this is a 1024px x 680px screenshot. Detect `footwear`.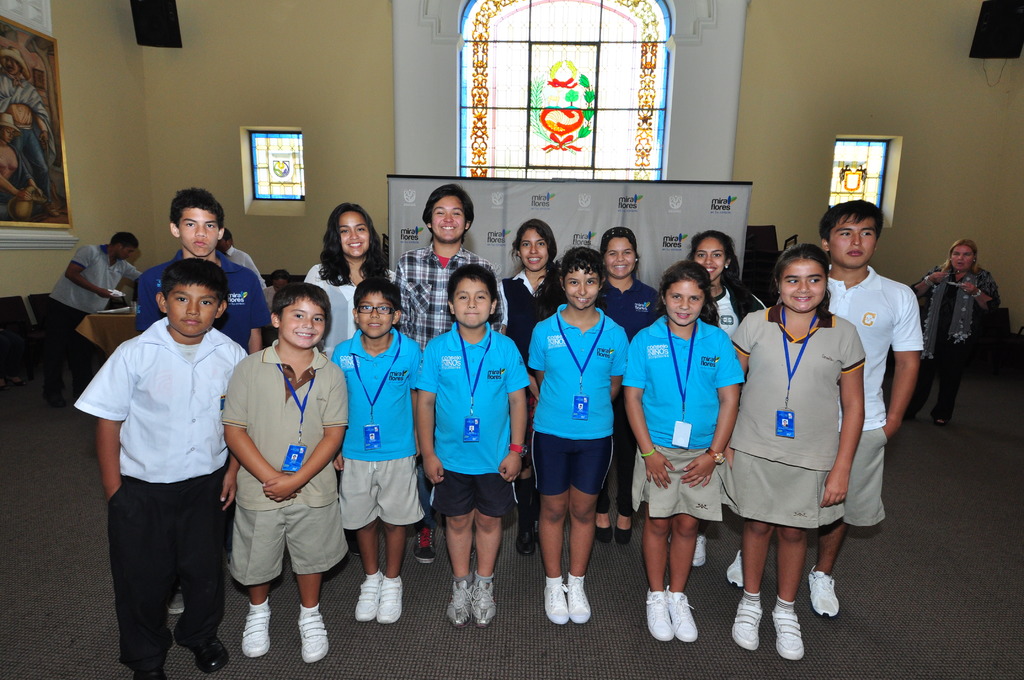
[378, 575, 406, 621].
